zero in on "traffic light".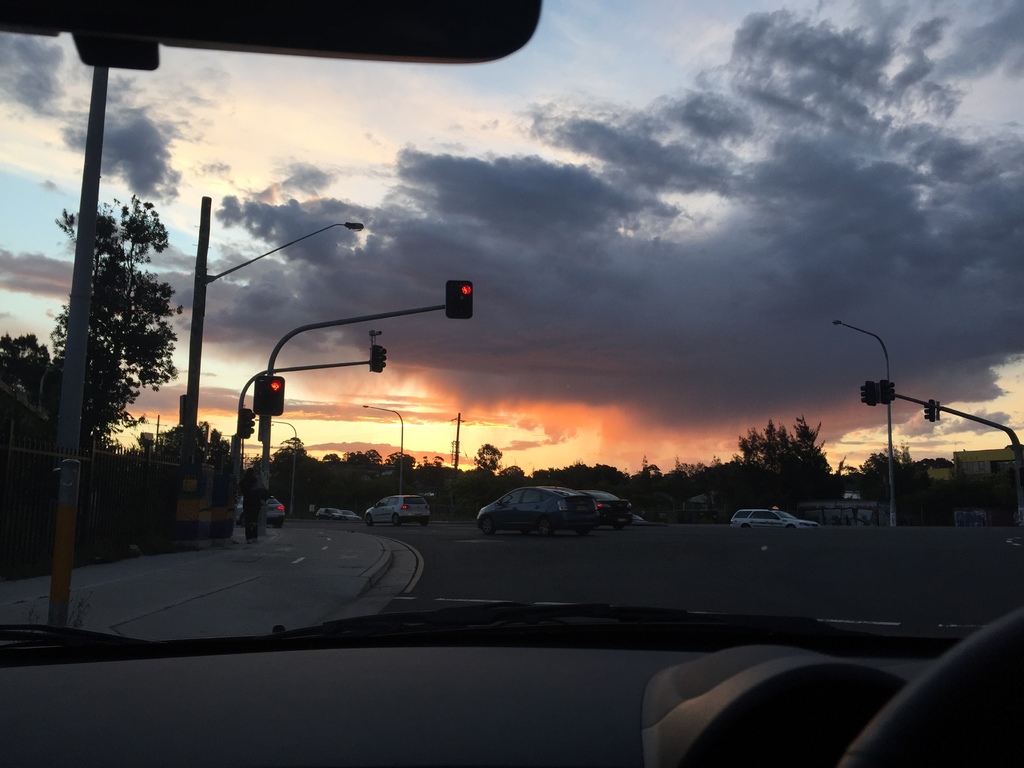
Zeroed in: x1=237 y1=408 x2=254 y2=436.
